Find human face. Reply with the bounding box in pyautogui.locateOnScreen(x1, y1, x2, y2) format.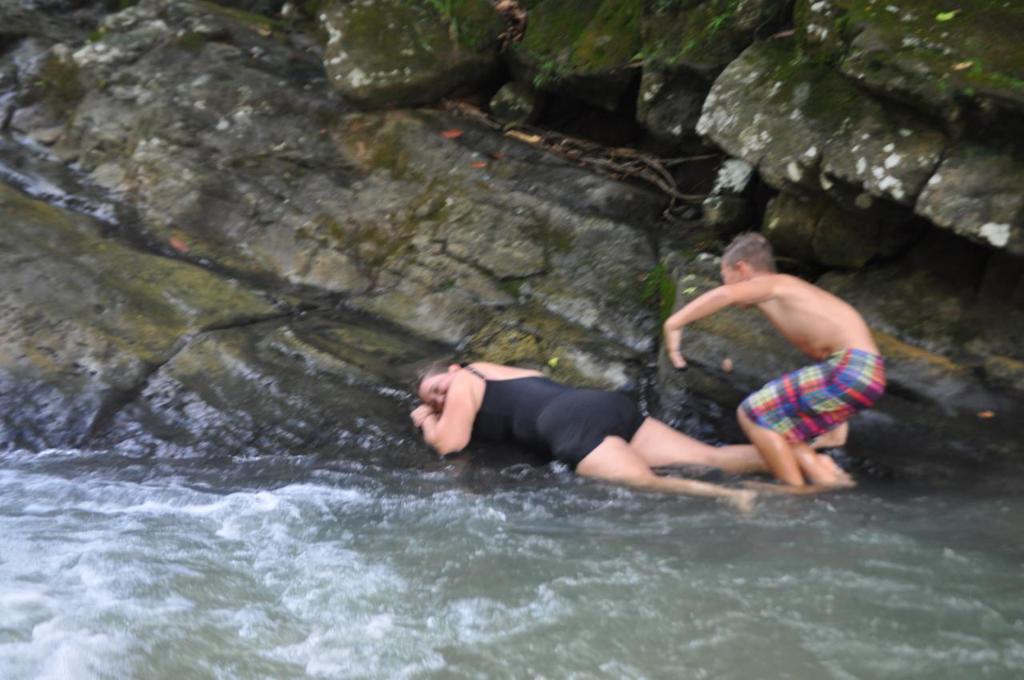
pyautogui.locateOnScreen(720, 263, 741, 286).
